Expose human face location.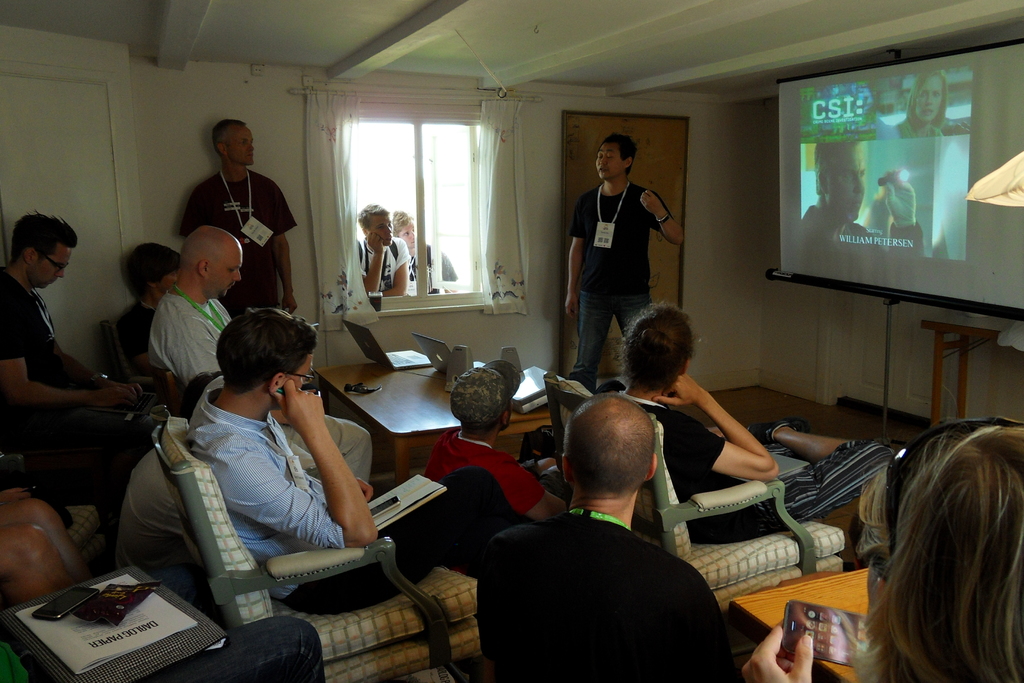
Exposed at <box>38,245,73,292</box>.
